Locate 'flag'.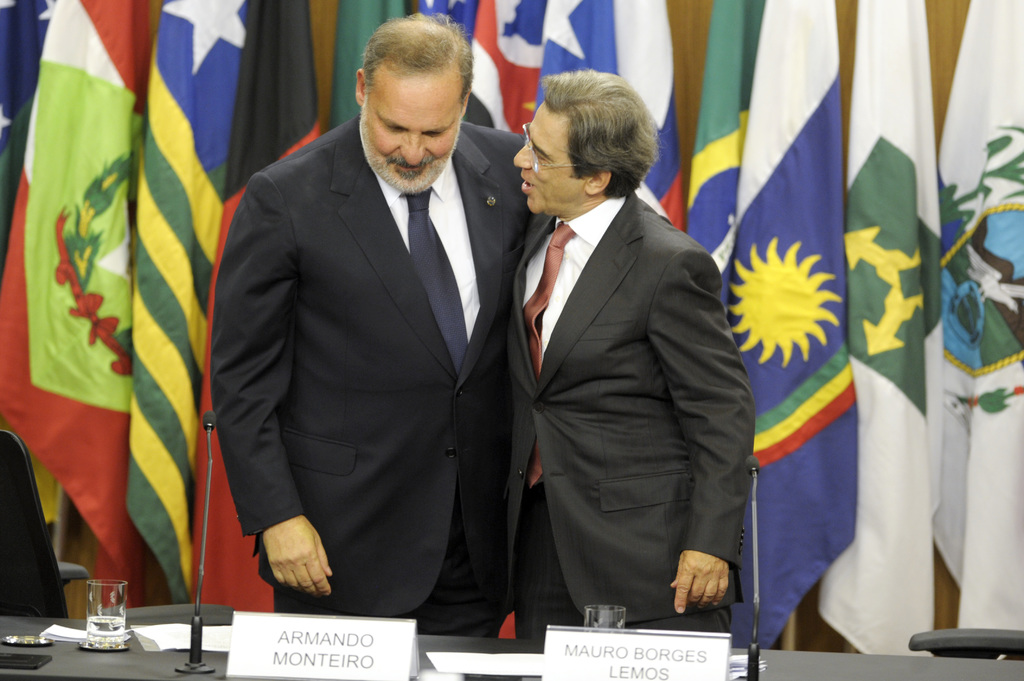
Bounding box: crop(335, 0, 404, 133).
